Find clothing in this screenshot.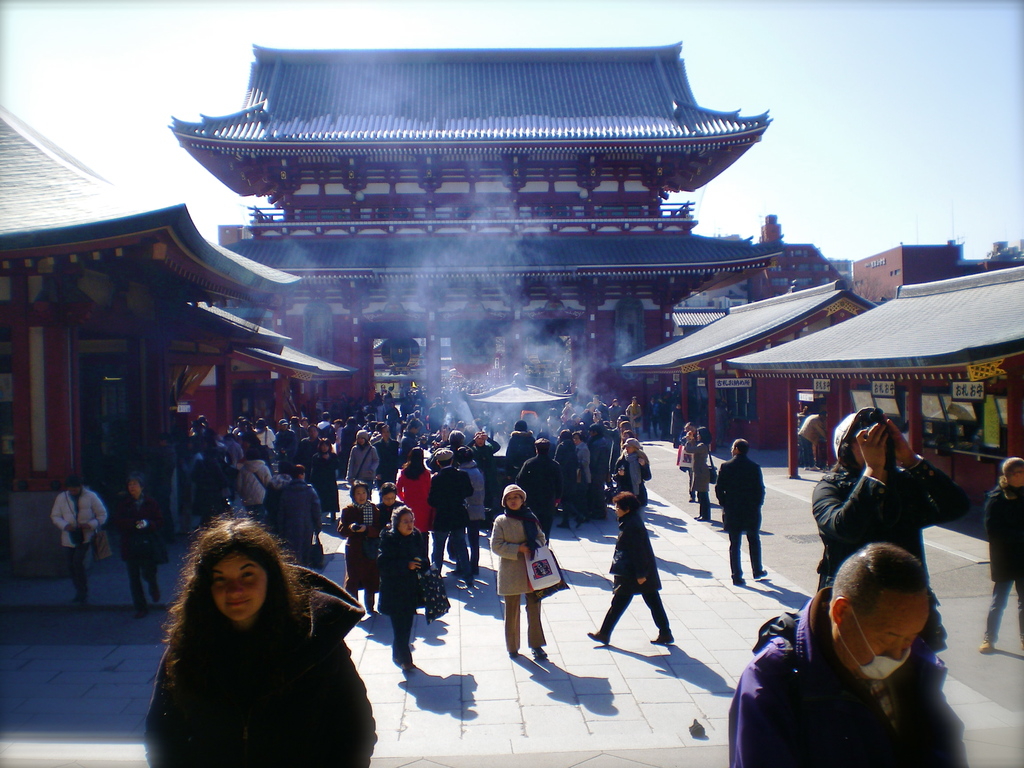
The bounding box for clothing is crop(398, 427, 418, 459).
